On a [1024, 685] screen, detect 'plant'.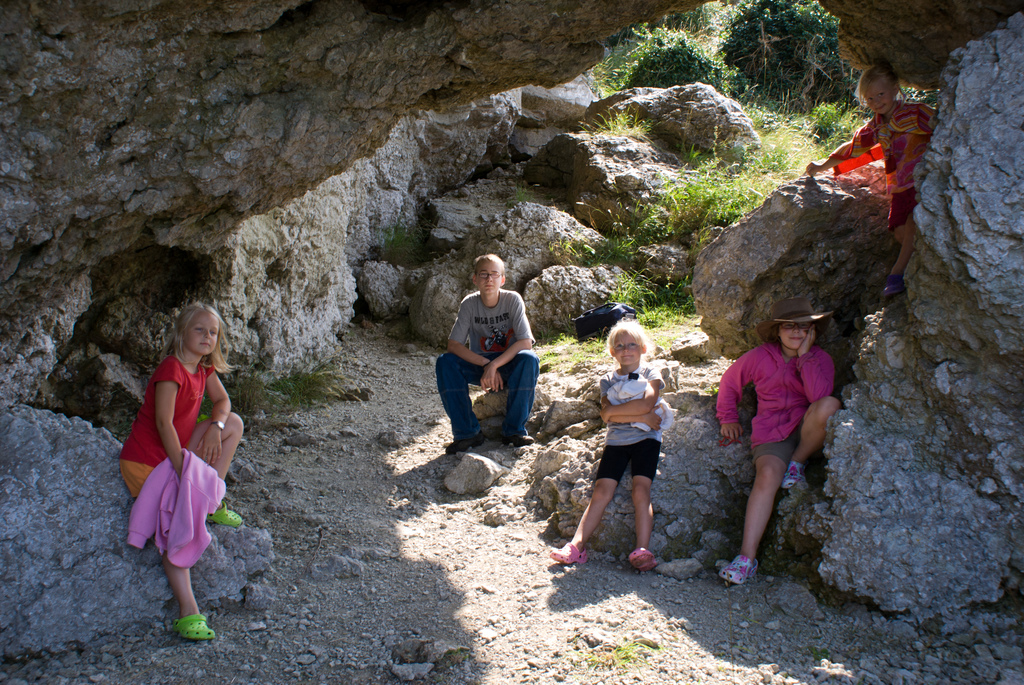
locate(530, 132, 803, 368).
